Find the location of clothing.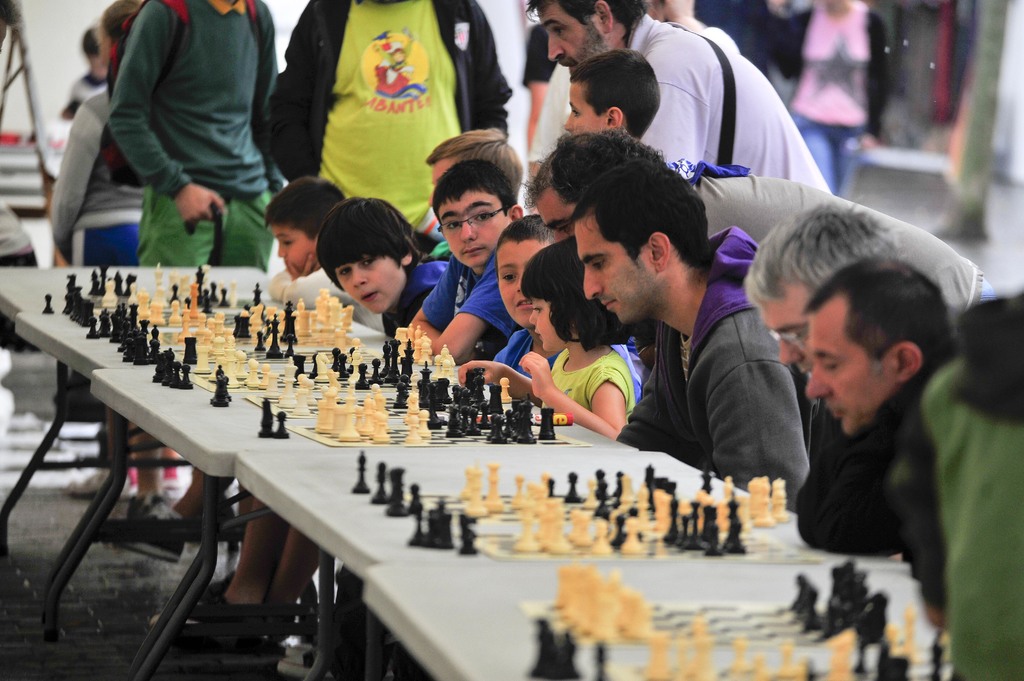
Location: (417, 257, 516, 358).
